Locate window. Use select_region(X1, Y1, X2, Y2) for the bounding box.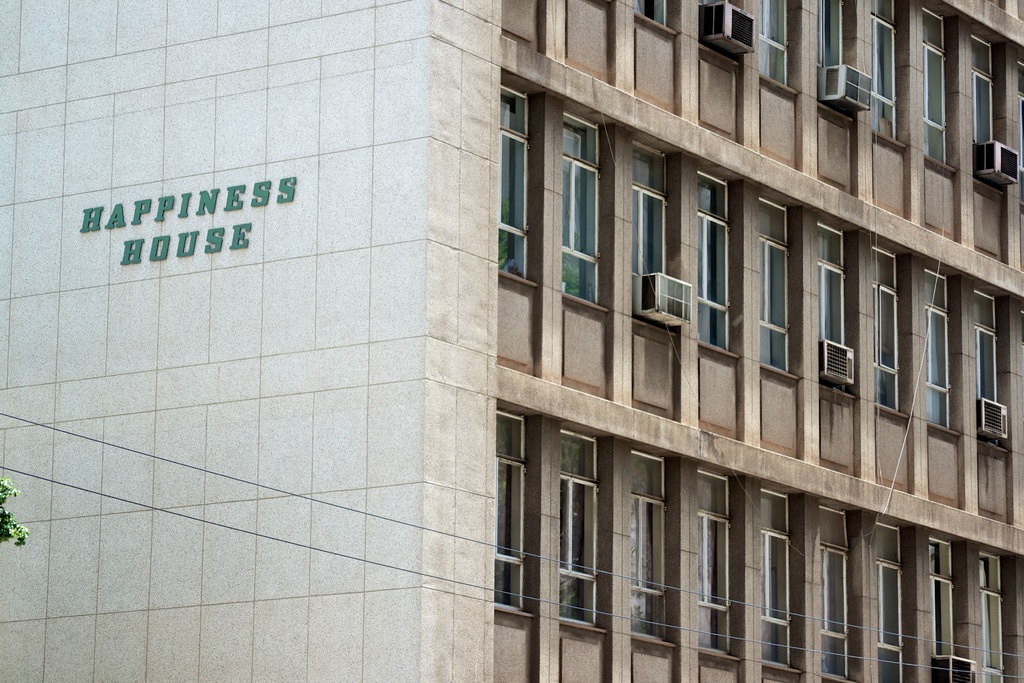
select_region(972, 33, 1005, 194).
